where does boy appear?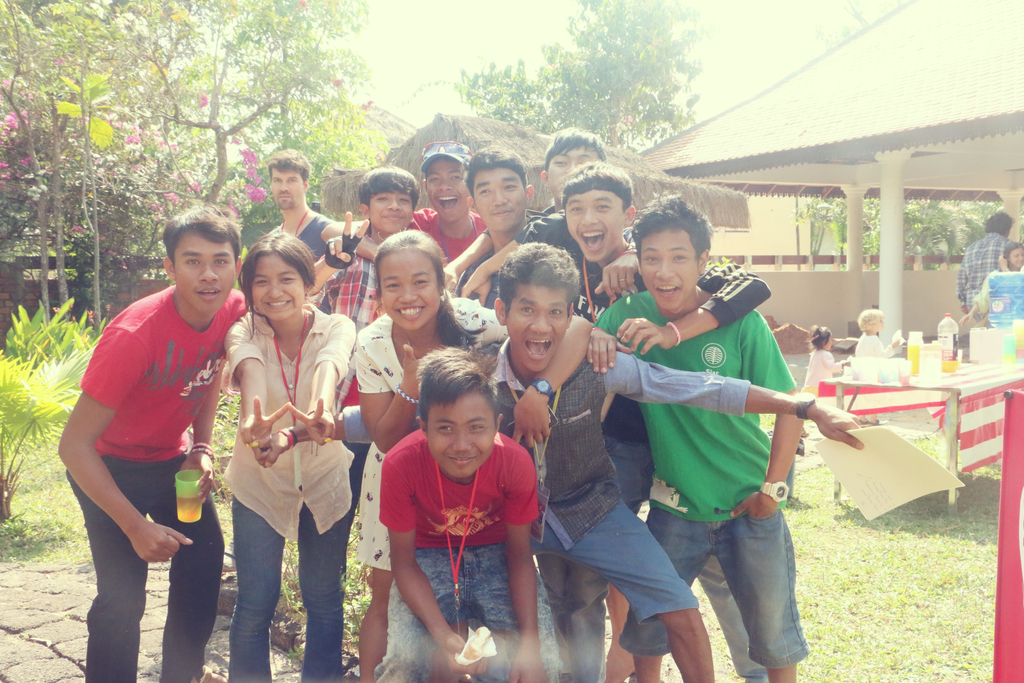
Appears at [x1=552, y1=168, x2=767, y2=679].
